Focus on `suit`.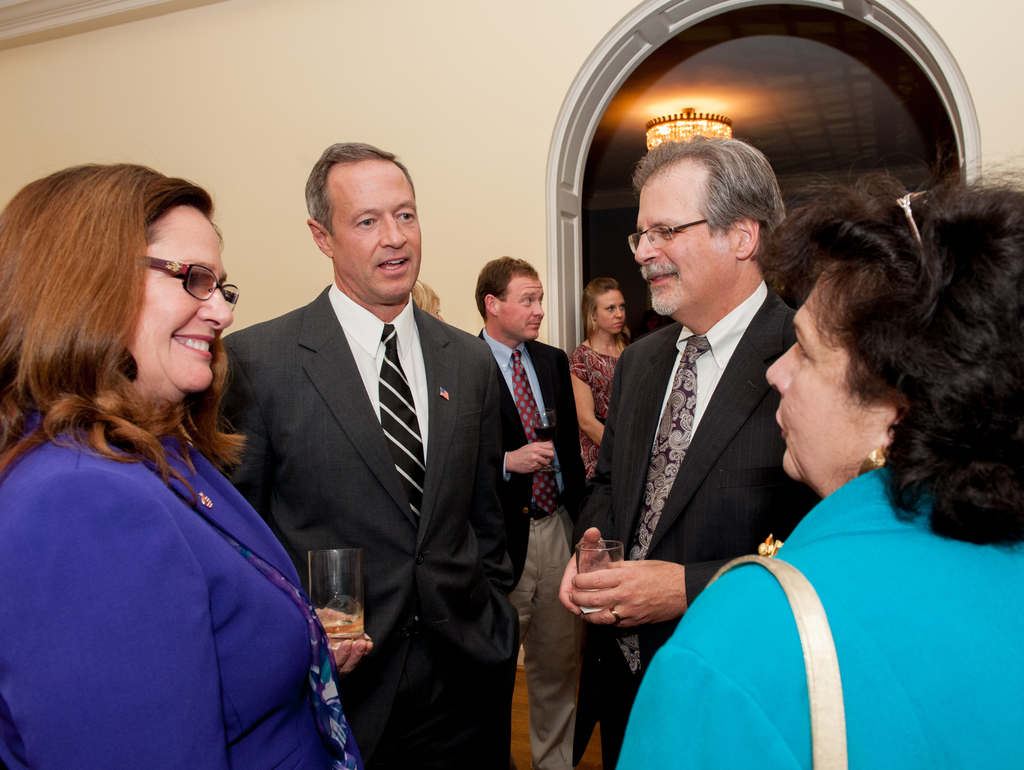
Focused at crop(478, 327, 596, 769).
